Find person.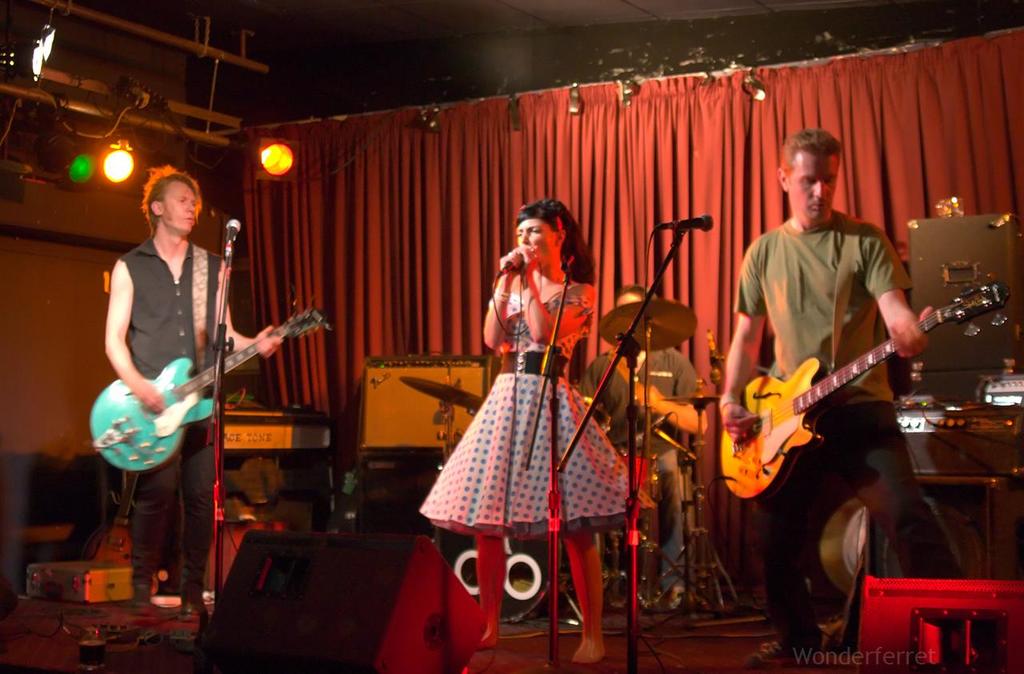
rect(102, 162, 279, 628).
